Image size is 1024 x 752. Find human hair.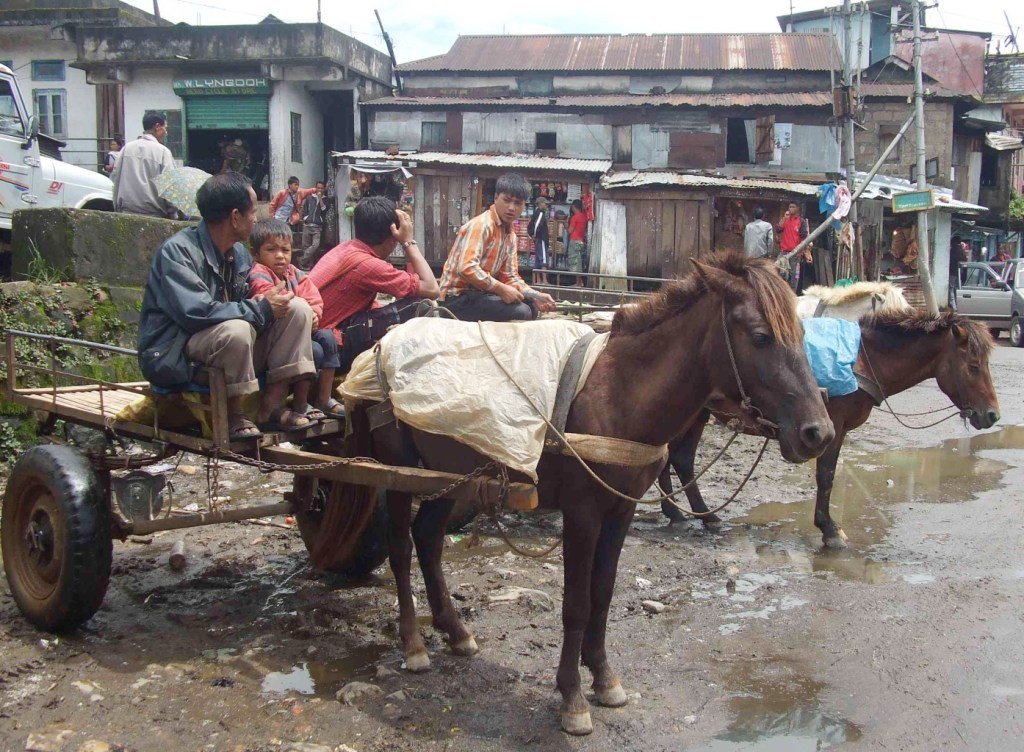
box=[247, 216, 295, 248].
